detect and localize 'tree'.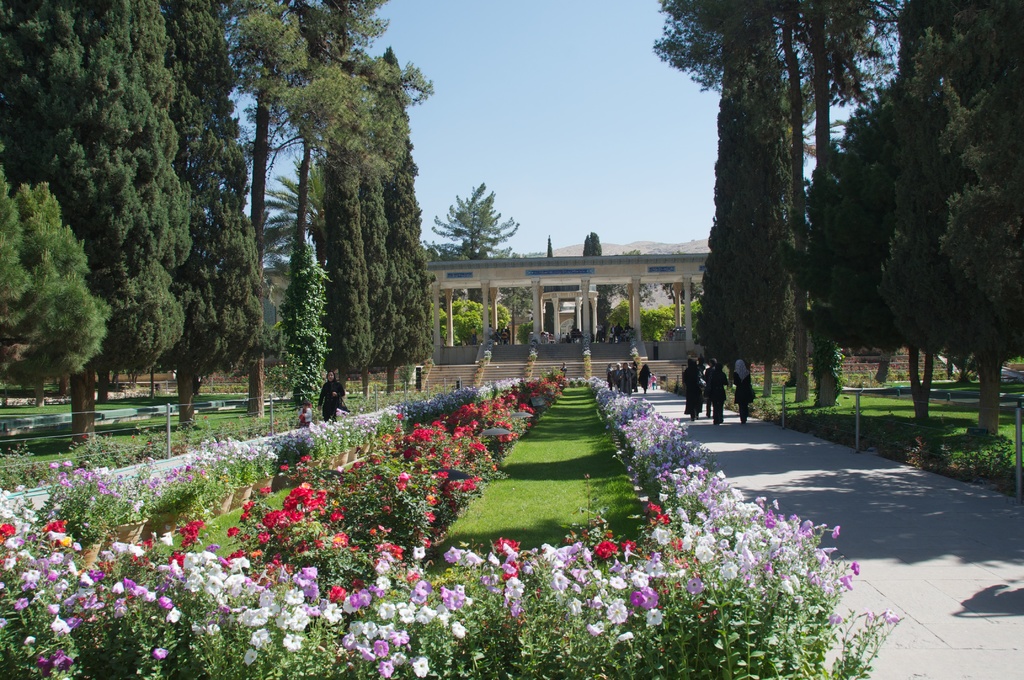
Localized at [x1=801, y1=39, x2=1005, y2=441].
